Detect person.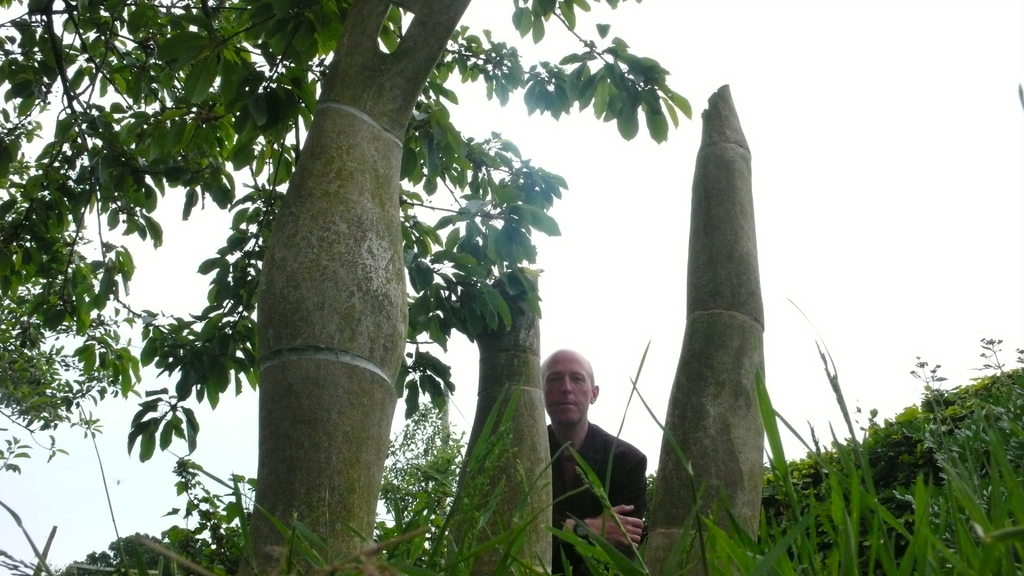
Detected at [left=535, top=351, right=646, bottom=575].
